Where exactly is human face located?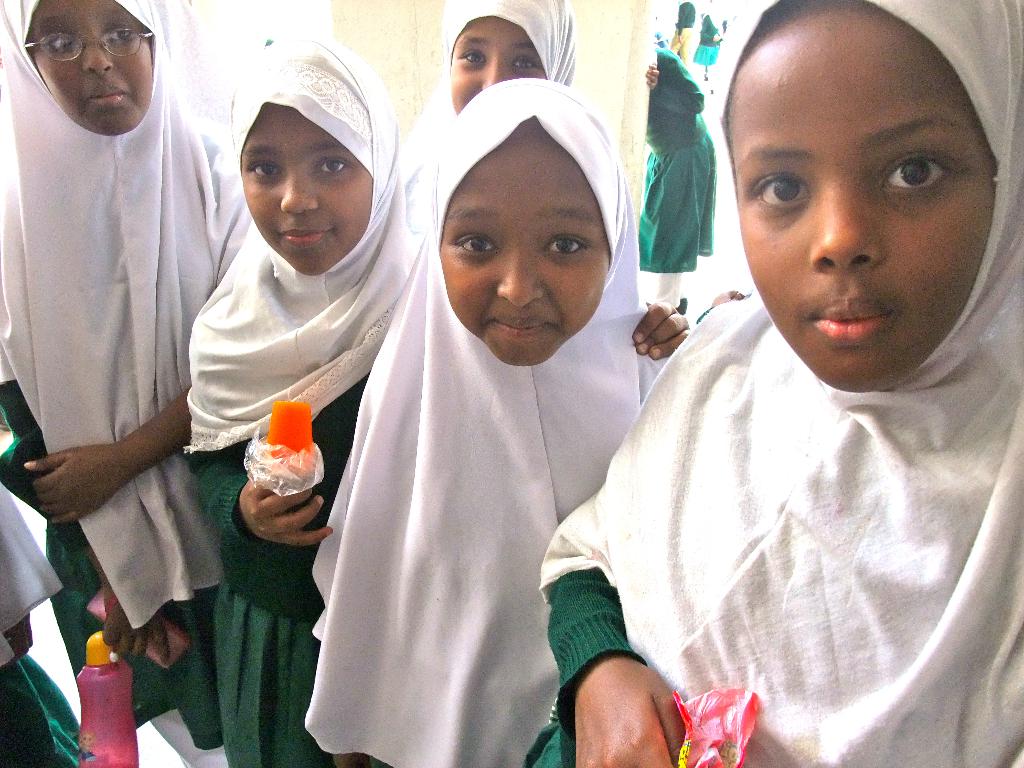
Its bounding box is 447,12,545,118.
